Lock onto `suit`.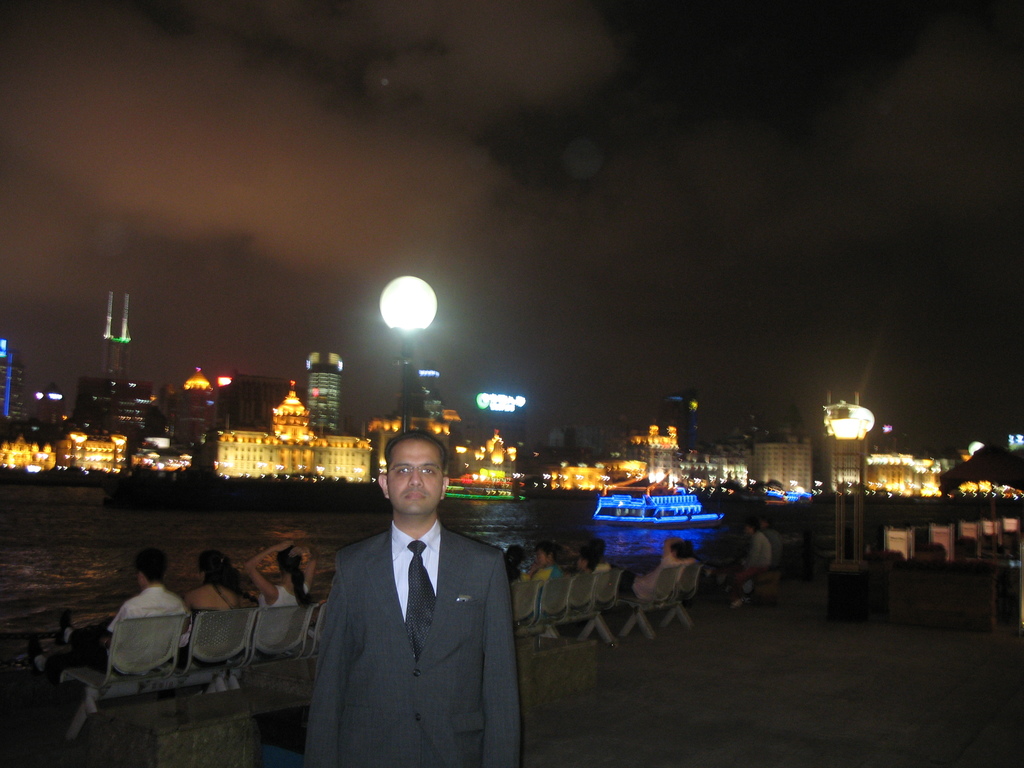
Locked: <box>302,525,522,767</box>.
